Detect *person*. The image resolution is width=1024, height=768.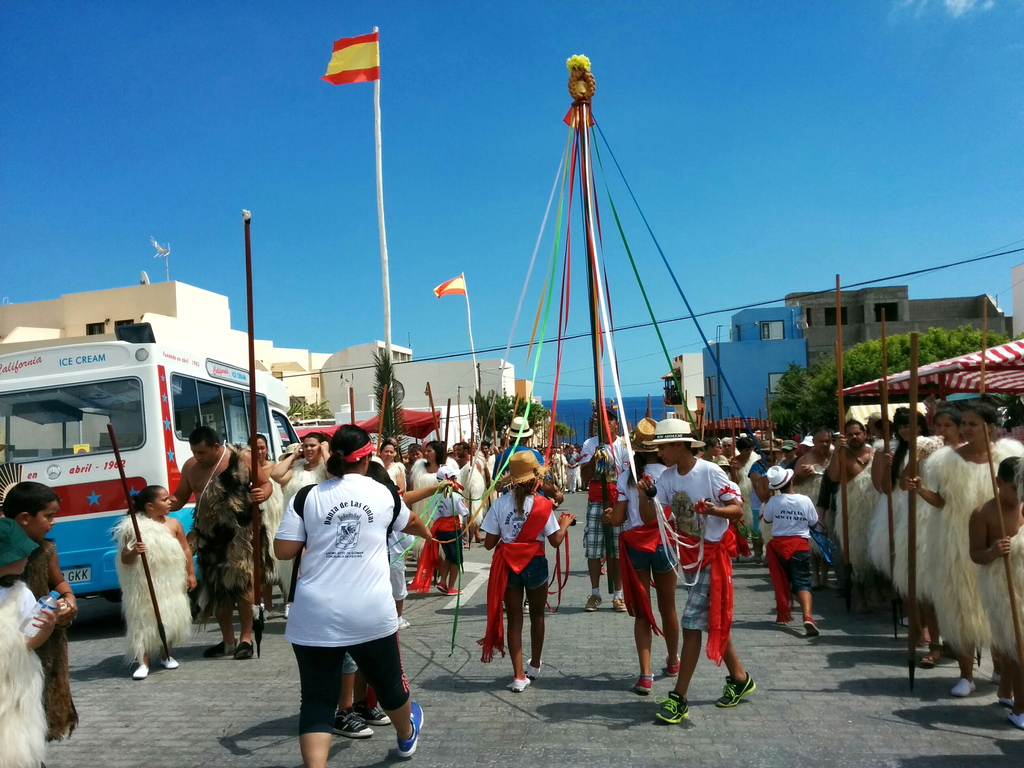
select_region(762, 462, 820, 630).
